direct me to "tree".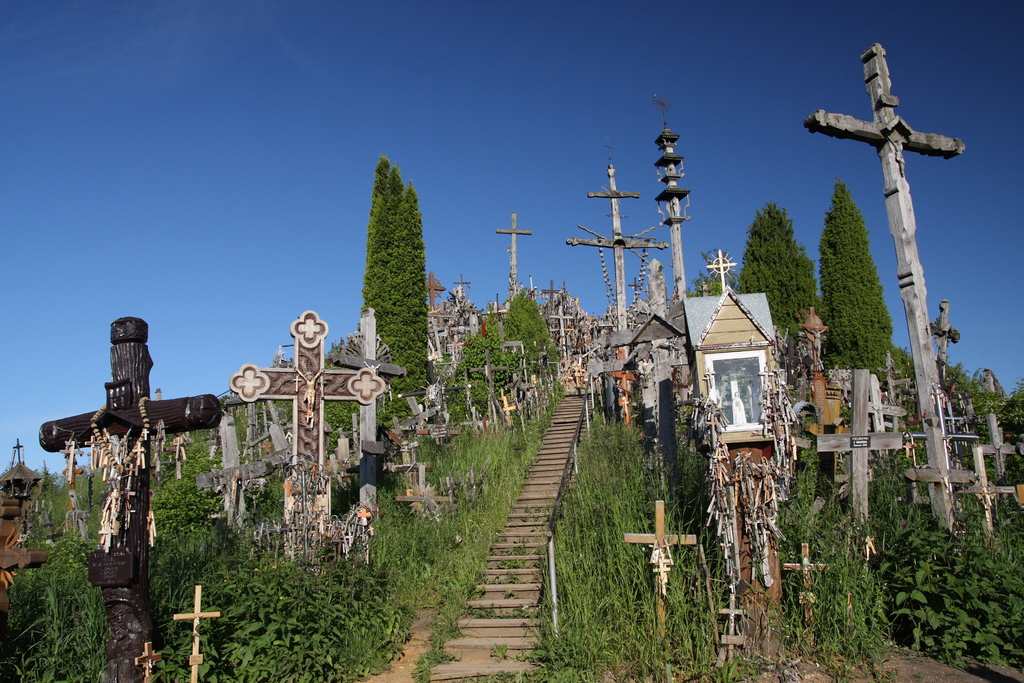
Direction: [0, 390, 1018, 682].
